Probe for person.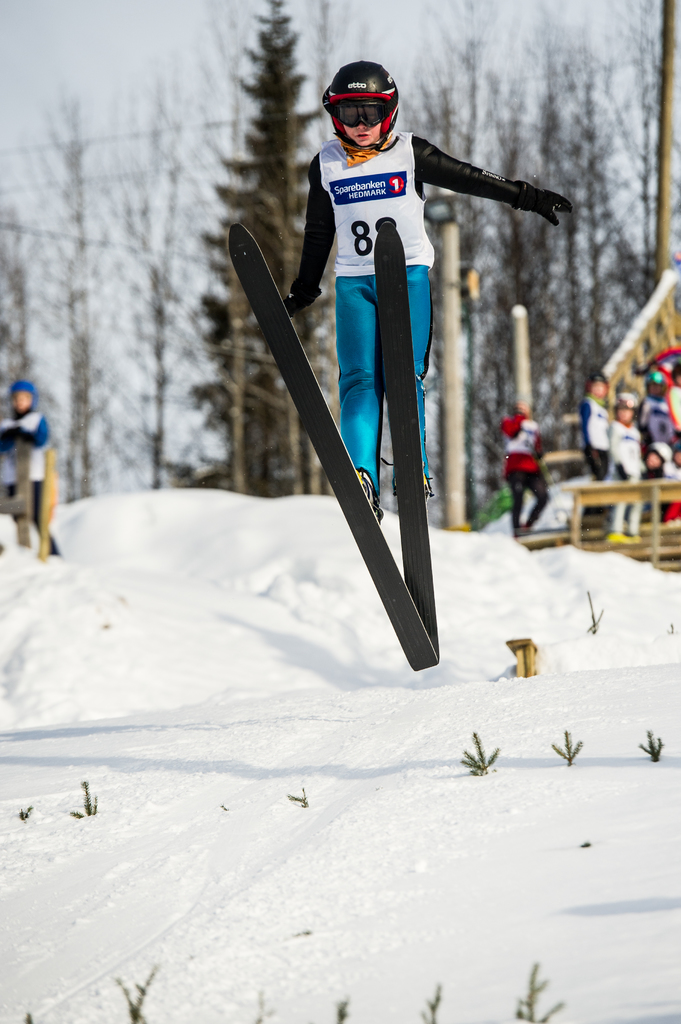
Probe result: l=270, t=58, r=533, b=544.
